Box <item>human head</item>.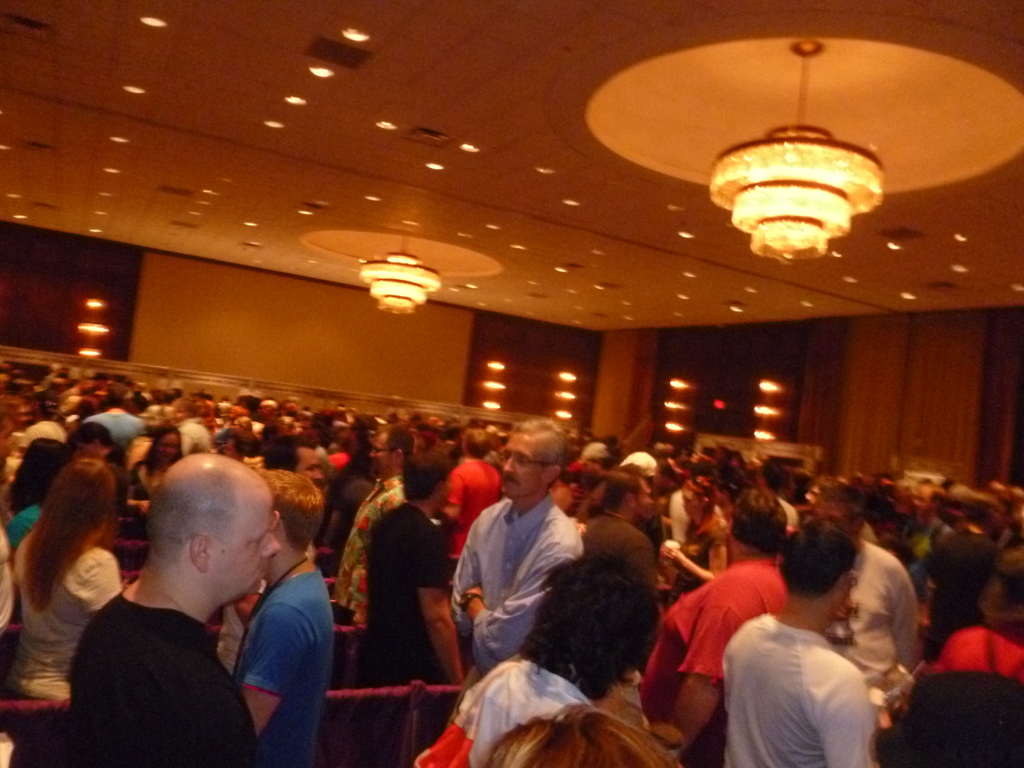
bbox(61, 422, 117, 455).
